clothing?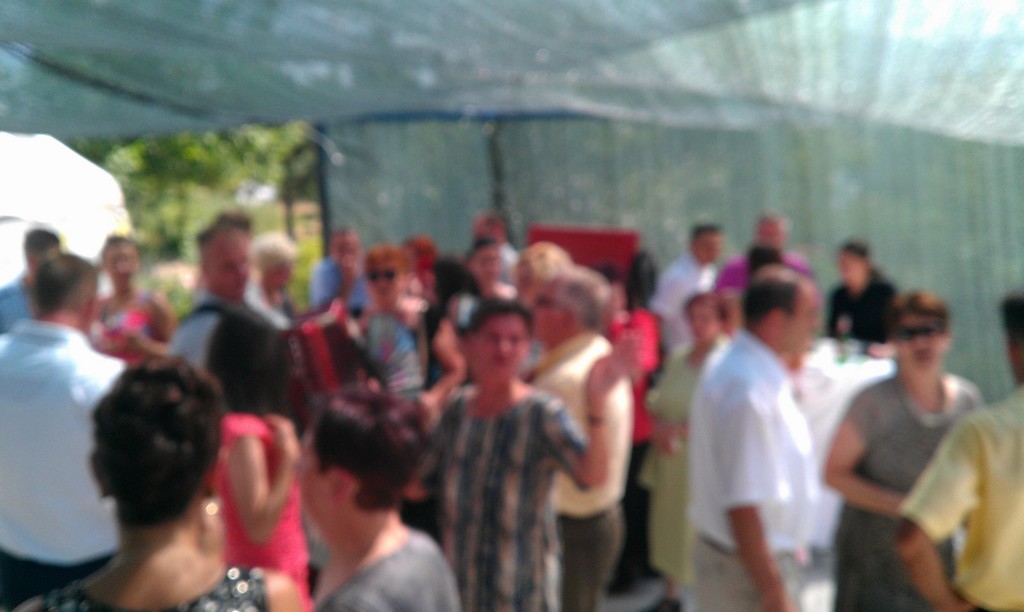
box=[519, 332, 636, 611]
